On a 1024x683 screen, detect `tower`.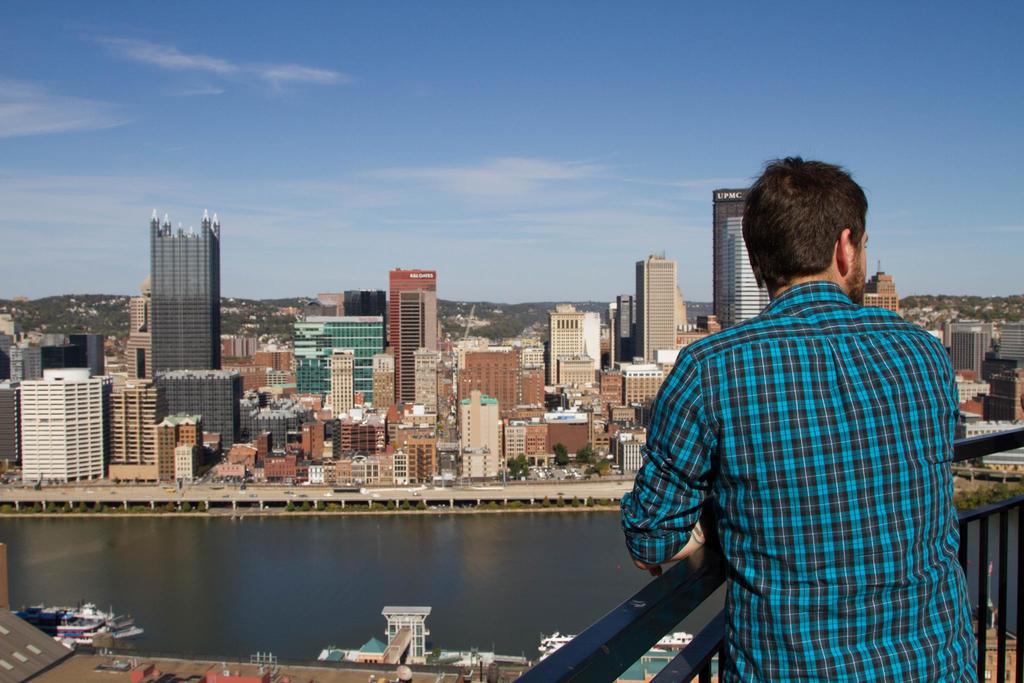
<region>548, 356, 599, 400</region>.
